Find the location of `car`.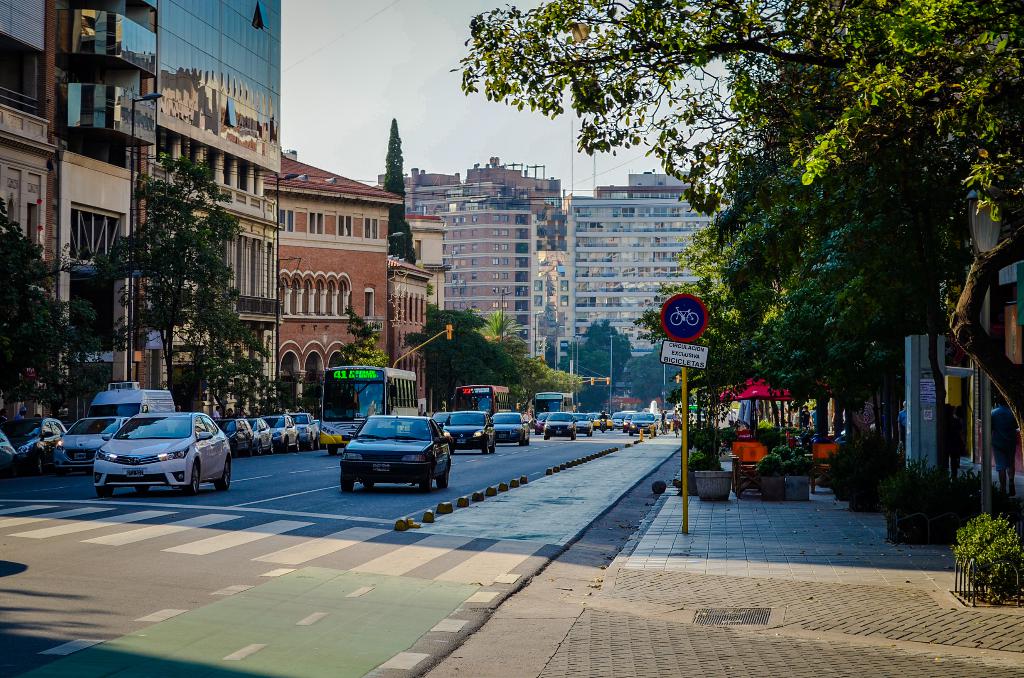
Location: box(539, 411, 575, 437).
